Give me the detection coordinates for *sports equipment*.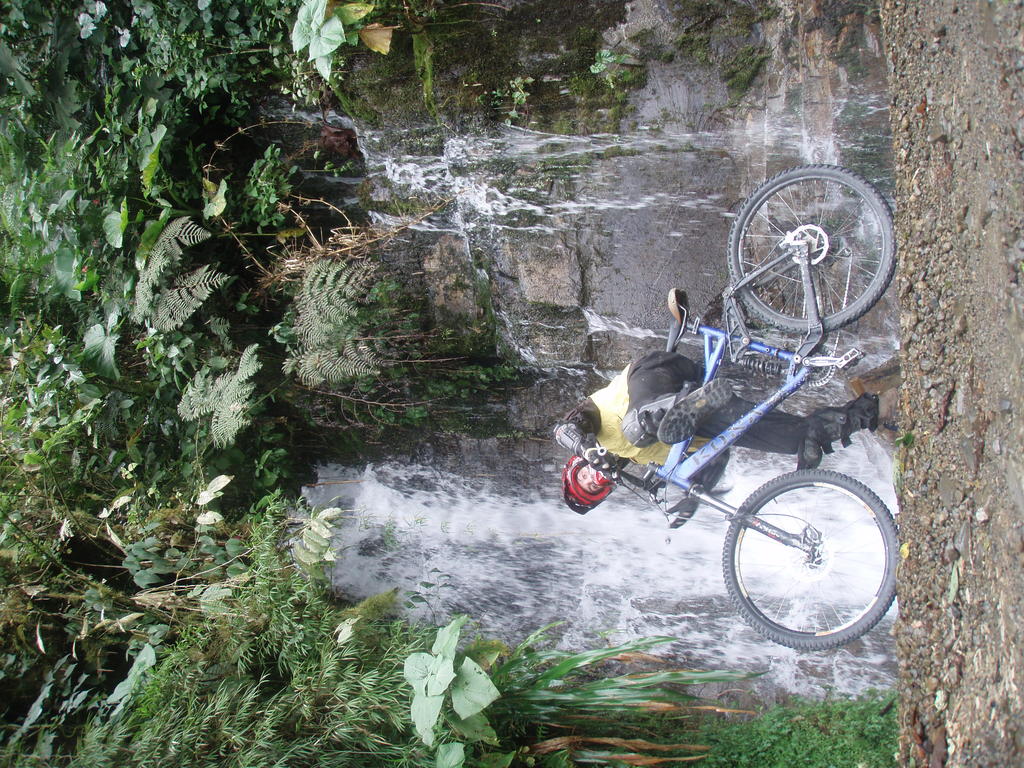
666/498/703/527.
